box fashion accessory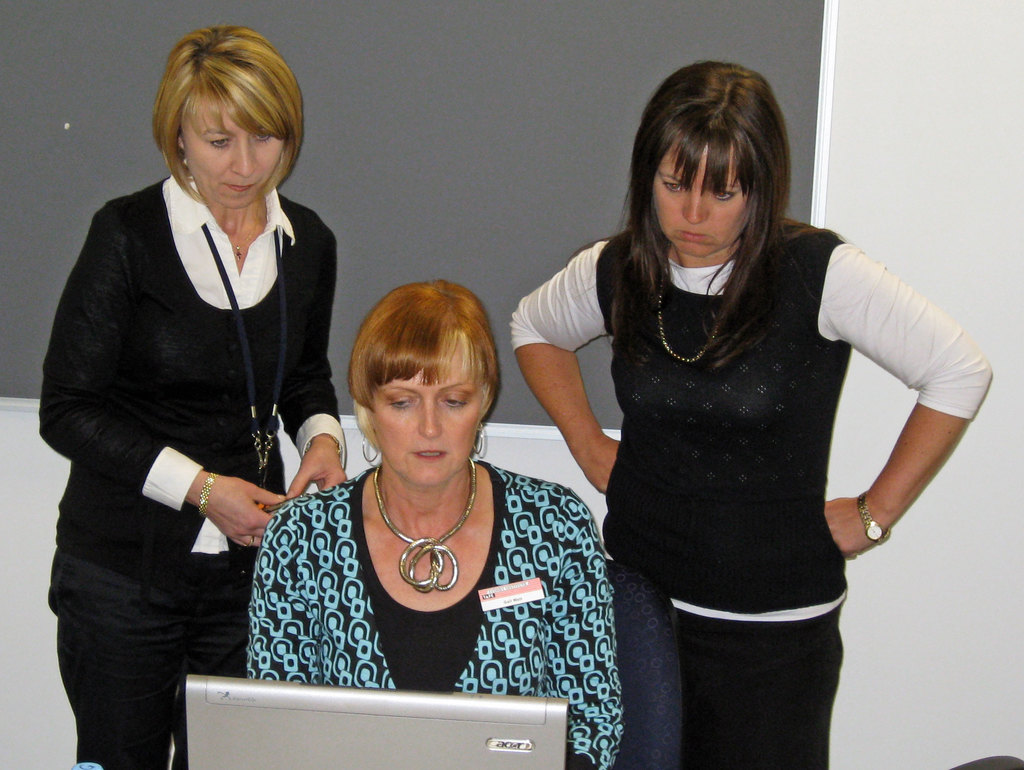
<region>359, 438, 383, 471</region>
